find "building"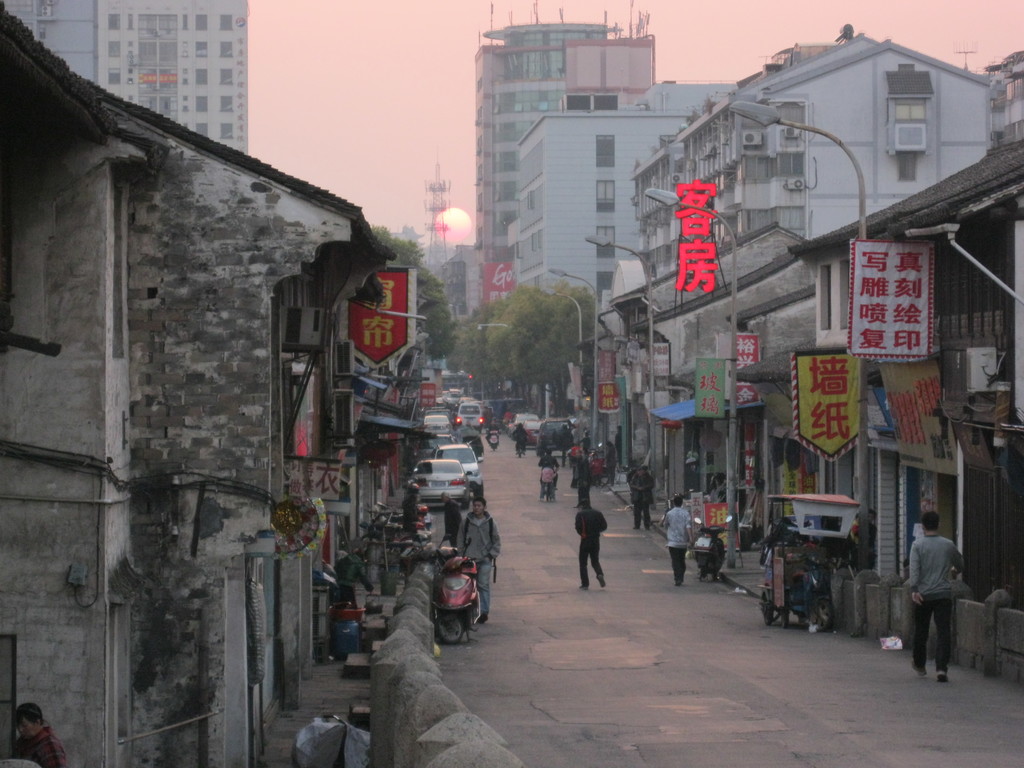
[left=515, top=78, right=737, bottom=406]
